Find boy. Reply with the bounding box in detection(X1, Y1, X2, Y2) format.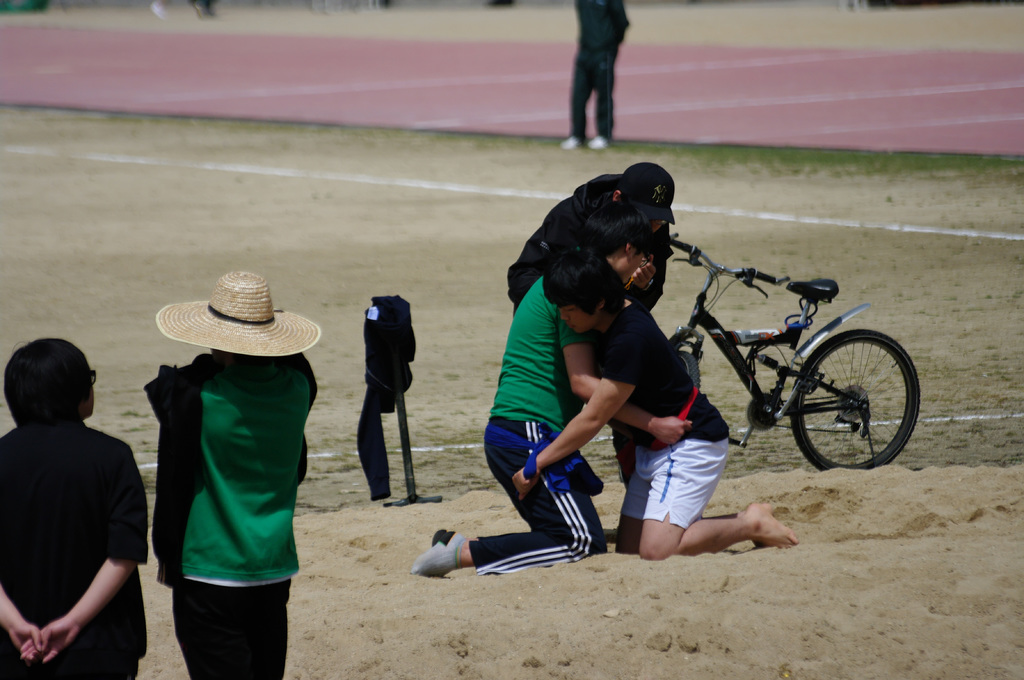
detection(509, 246, 797, 560).
